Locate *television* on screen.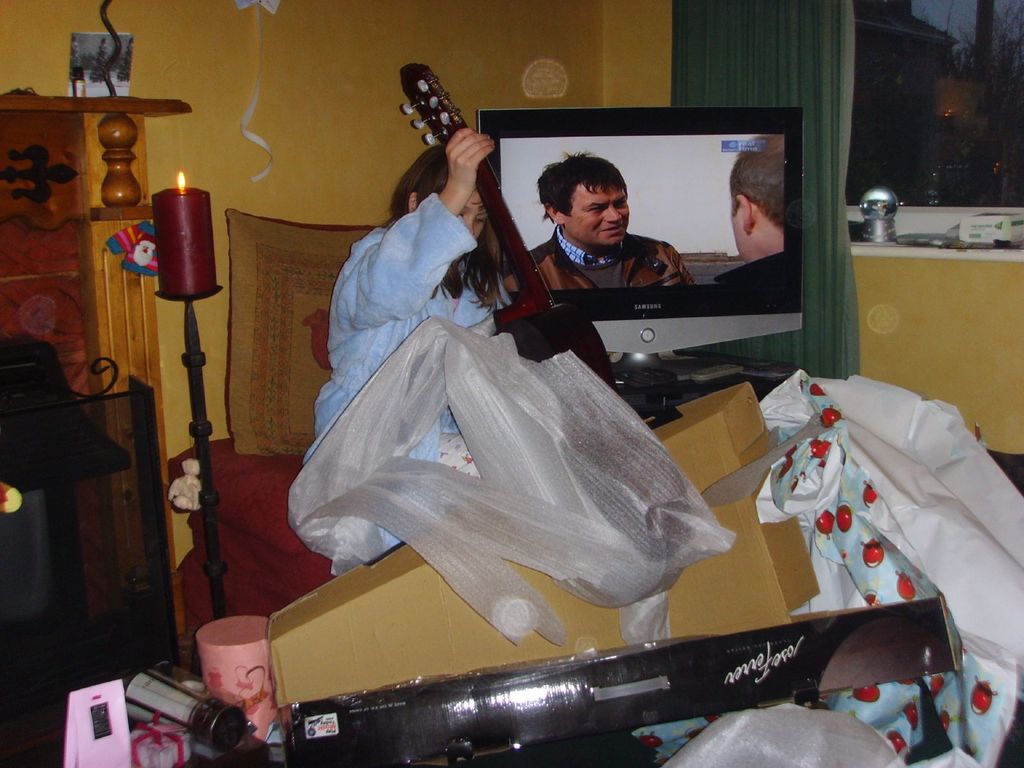
On screen at <box>477,100,805,394</box>.
